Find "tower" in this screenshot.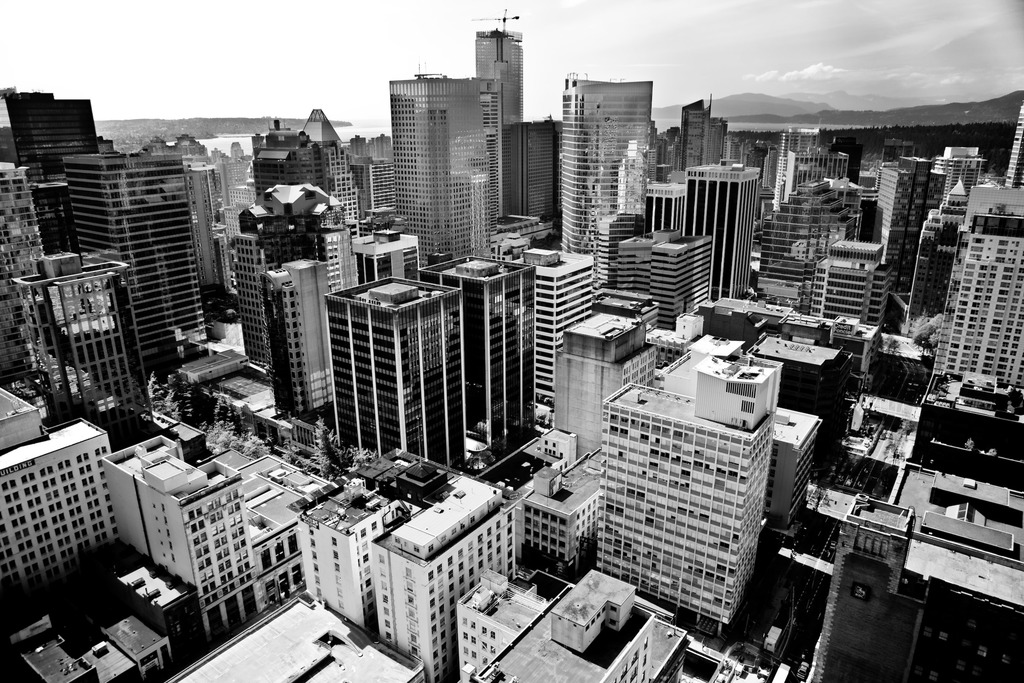
The bounding box for "tower" is [231, 208, 311, 356].
